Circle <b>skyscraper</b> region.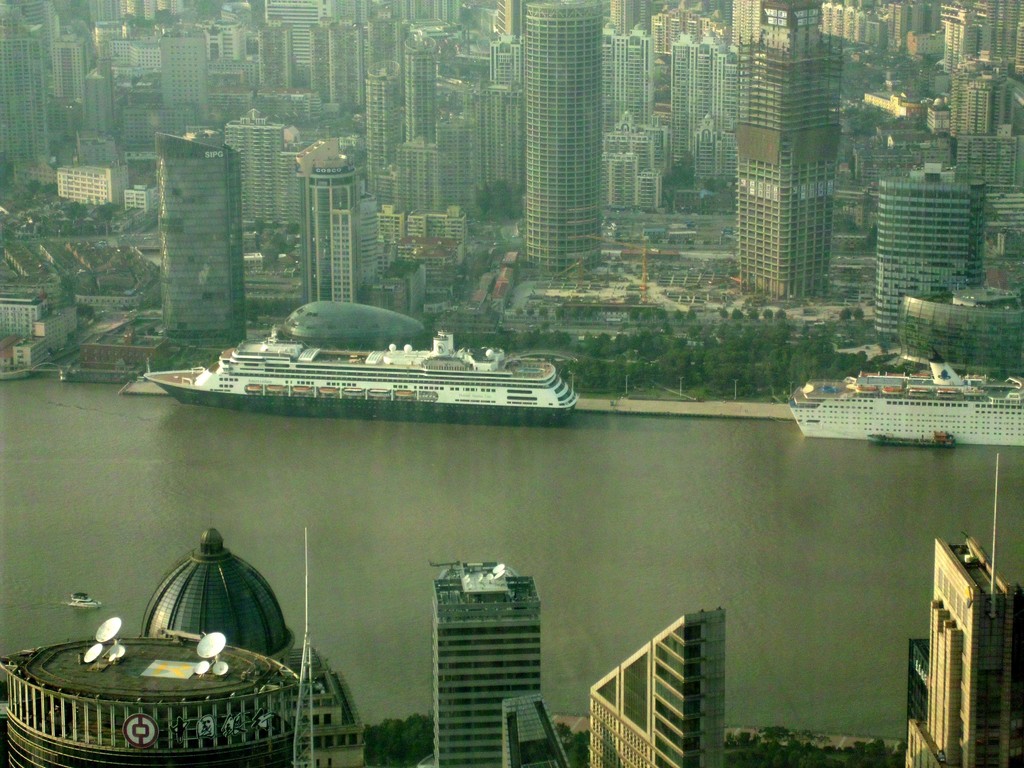
Region: {"x1": 375, "y1": 198, "x2": 477, "y2": 257}.
